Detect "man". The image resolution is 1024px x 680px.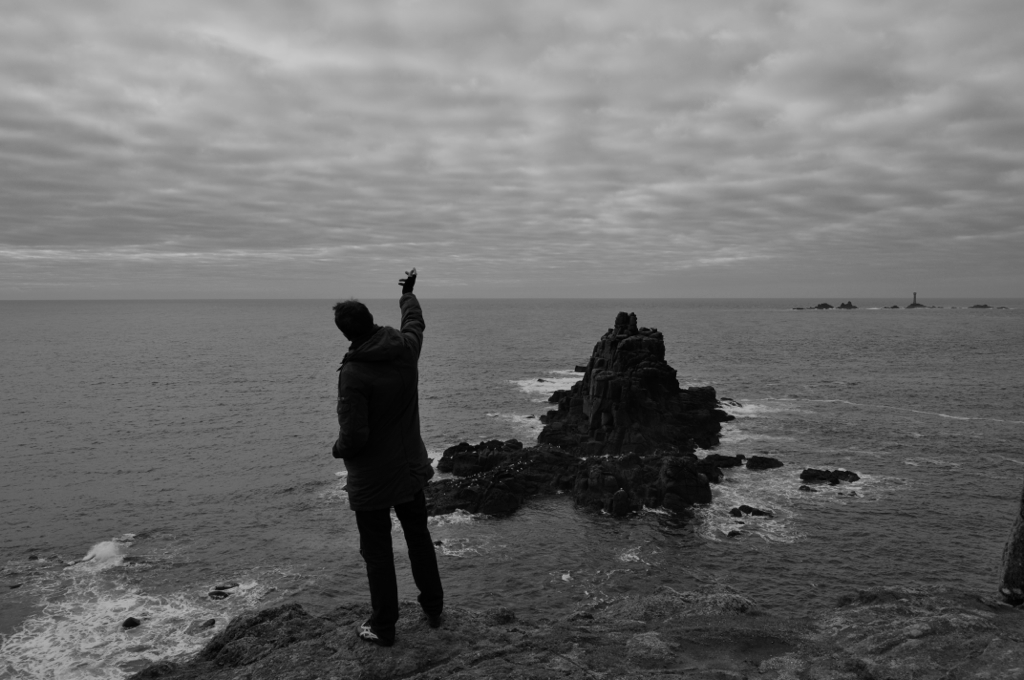
[x1=321, y1=261, x2=455, y2=648].
